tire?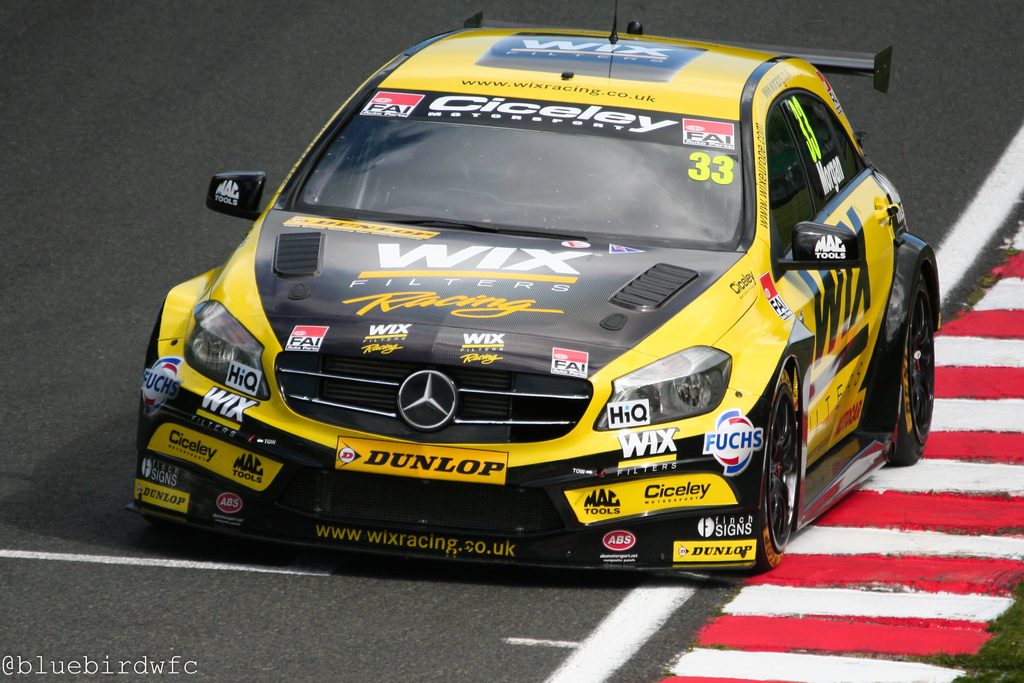
select_region(138, 318, 167, 536)
